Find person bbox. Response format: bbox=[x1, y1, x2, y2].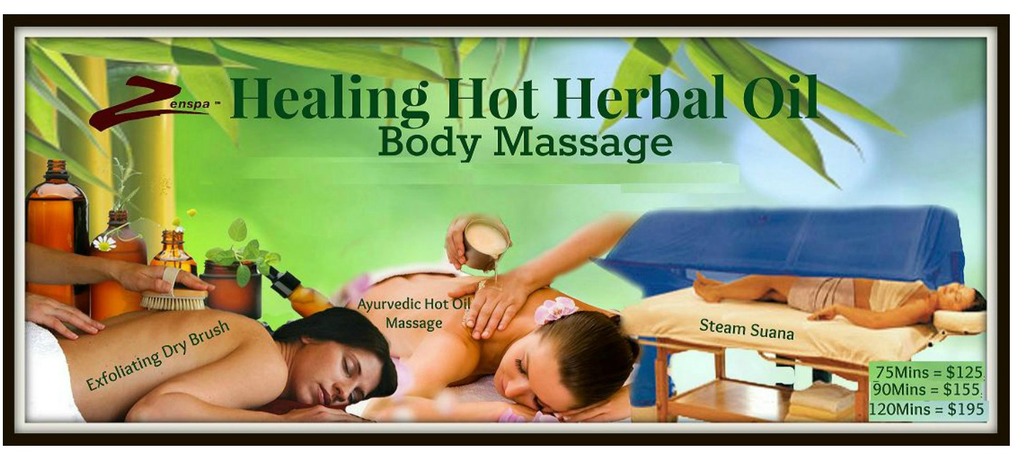
bbox=[689, 271, 989, 327].
